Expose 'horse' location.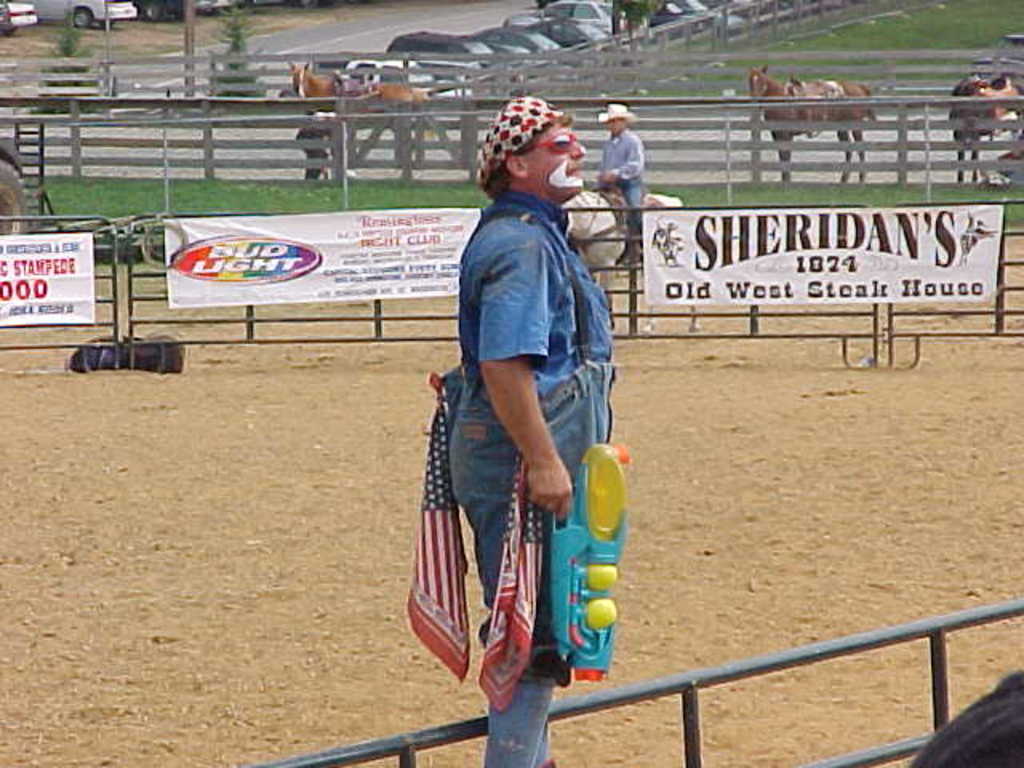
Exposed at BBox(282, 51, 438, 160).
